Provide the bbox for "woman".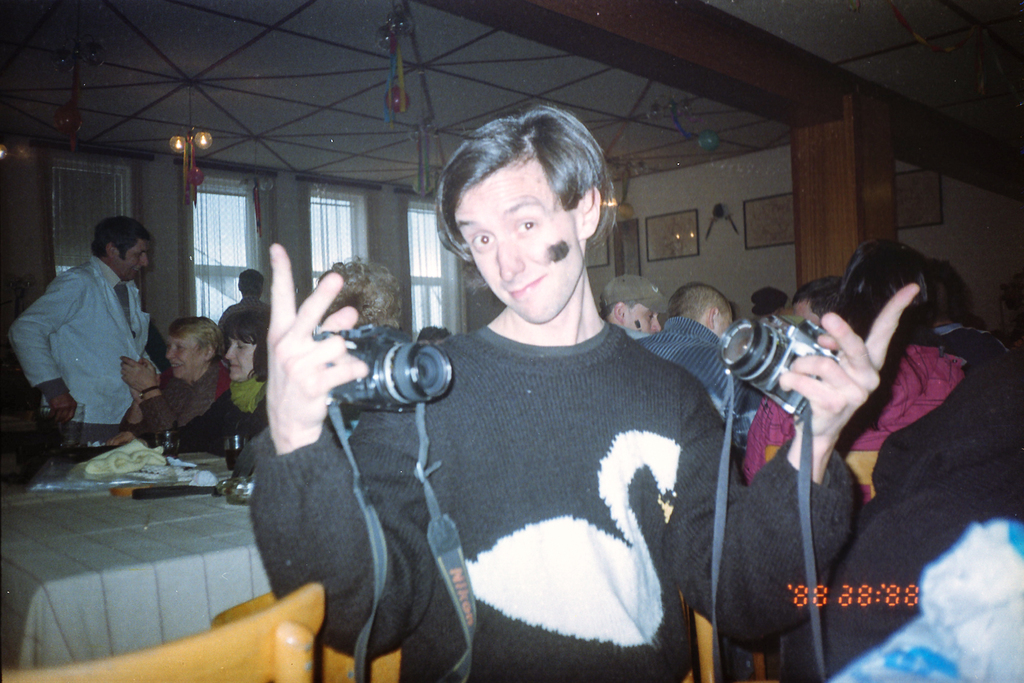
<bbox>111, 321, 236, 453</bbox>.
